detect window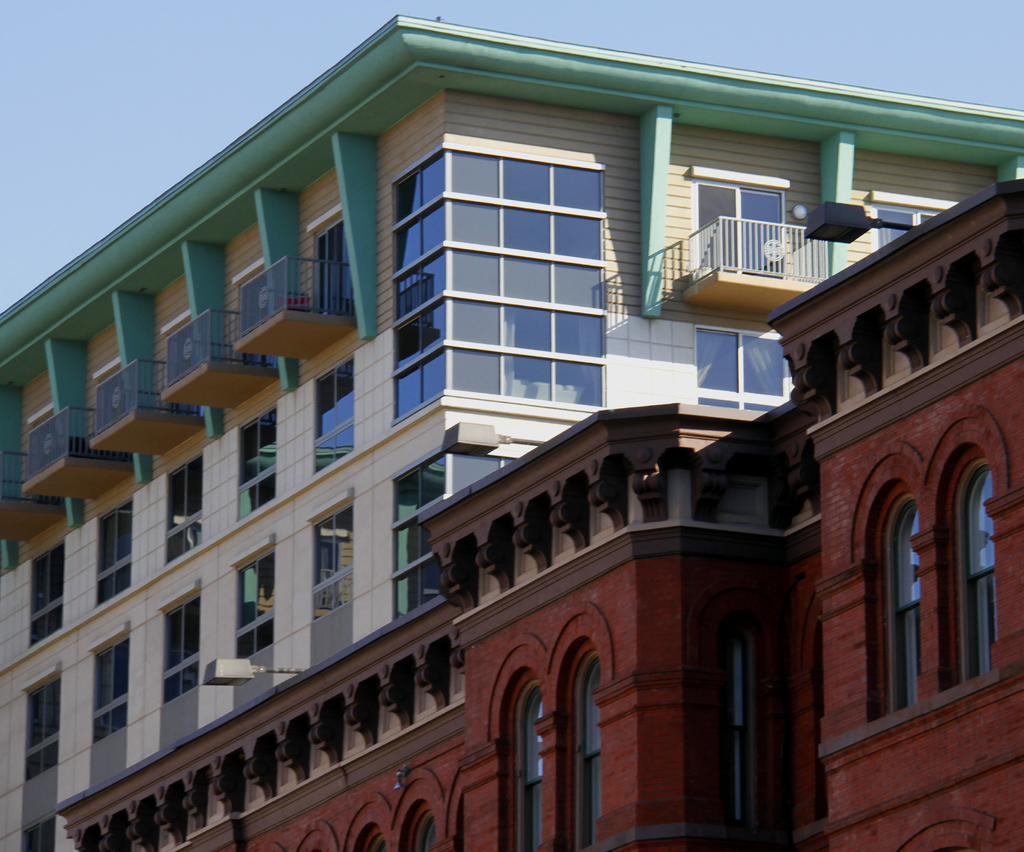
bbox=[579, 663, 600, 851]
